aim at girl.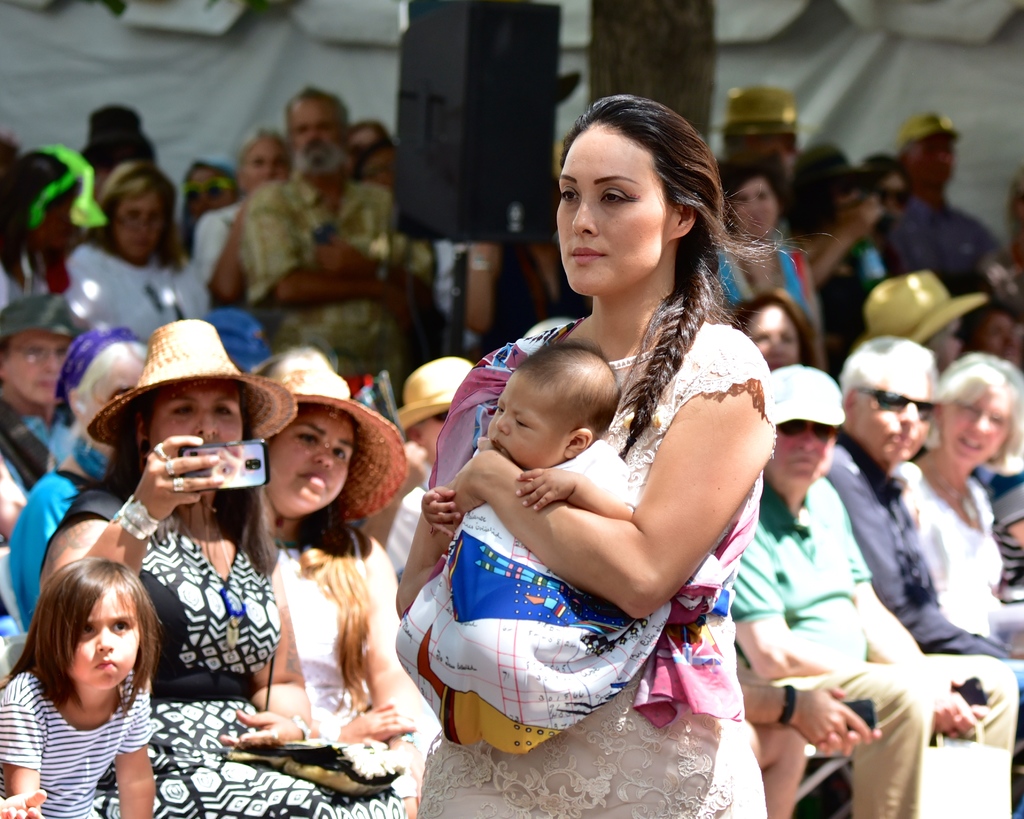
Aimed at pyautogui.locateOnScreen(396, 92, 773, 815).
